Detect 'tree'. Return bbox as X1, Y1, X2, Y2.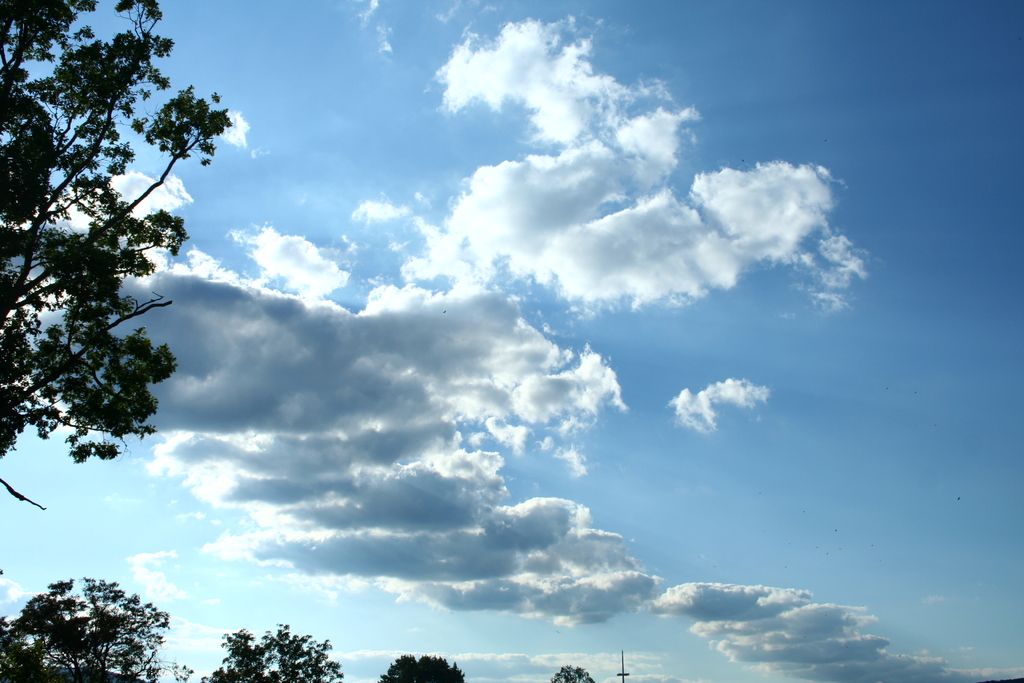
0, 572, 193, 681.
